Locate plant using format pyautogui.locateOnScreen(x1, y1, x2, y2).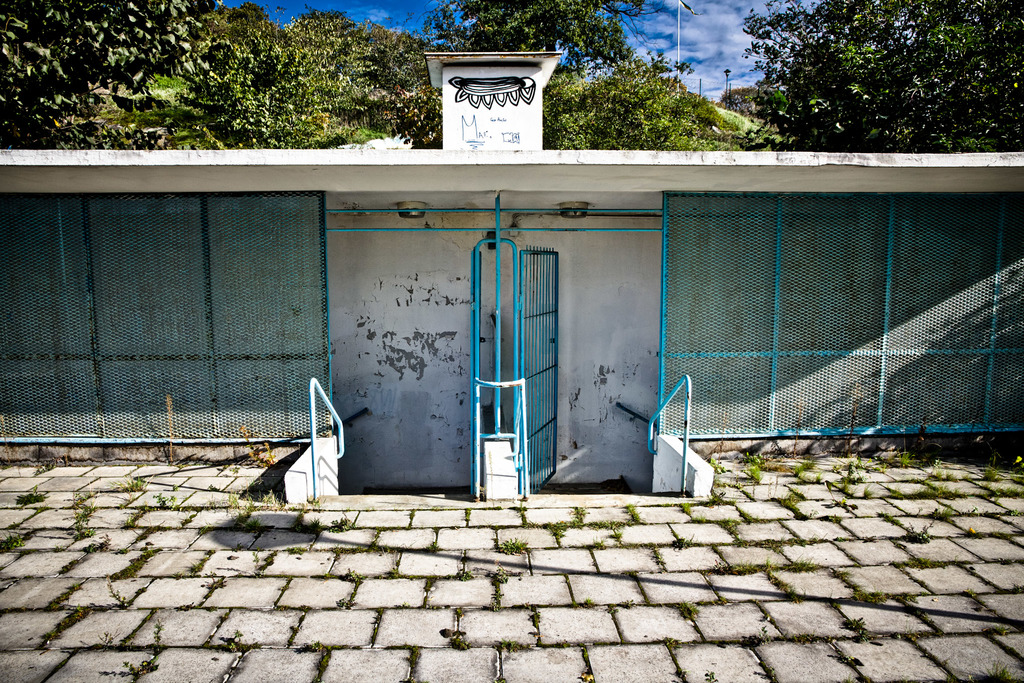
pyautogui.locateOnScreen(830, 641, 863, 671).
